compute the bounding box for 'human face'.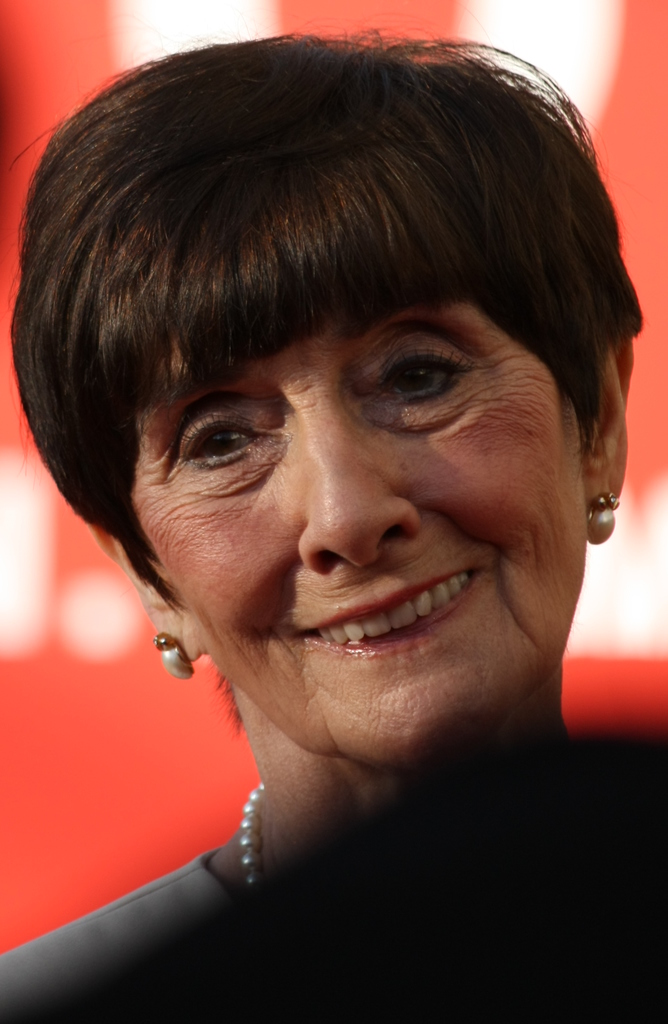
164/235/579/760.
